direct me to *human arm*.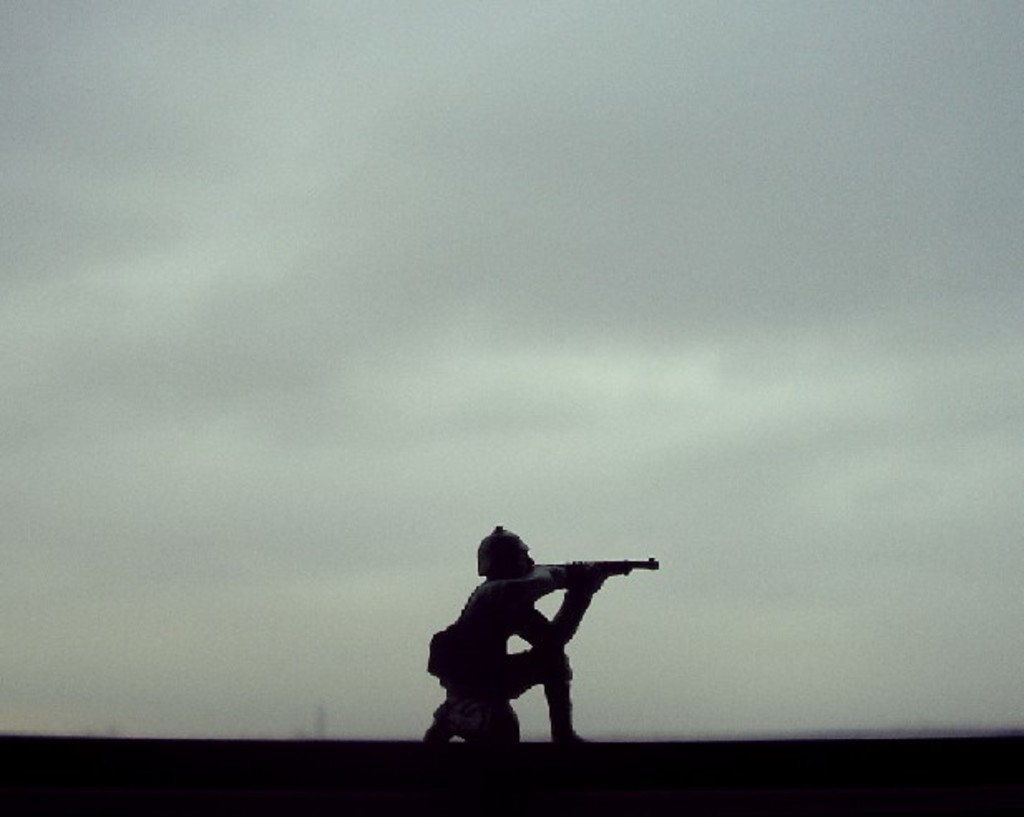
Direction: 505:553:614:656.
